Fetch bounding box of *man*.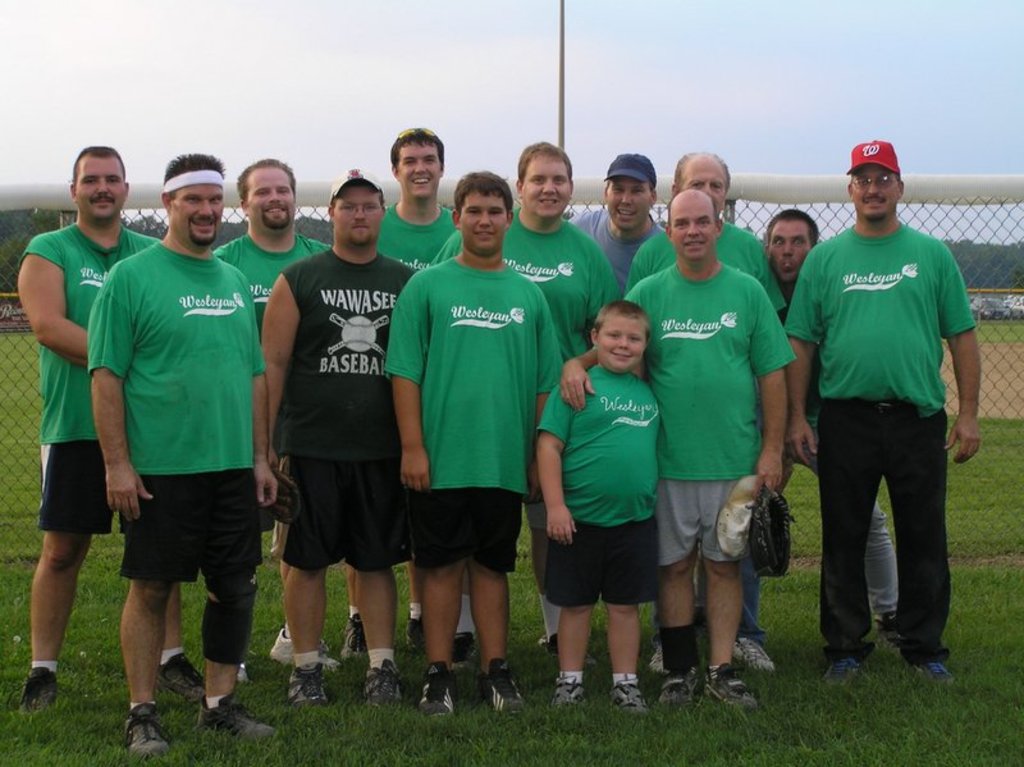
Bbox: detection(90, 151, 274, 761).
